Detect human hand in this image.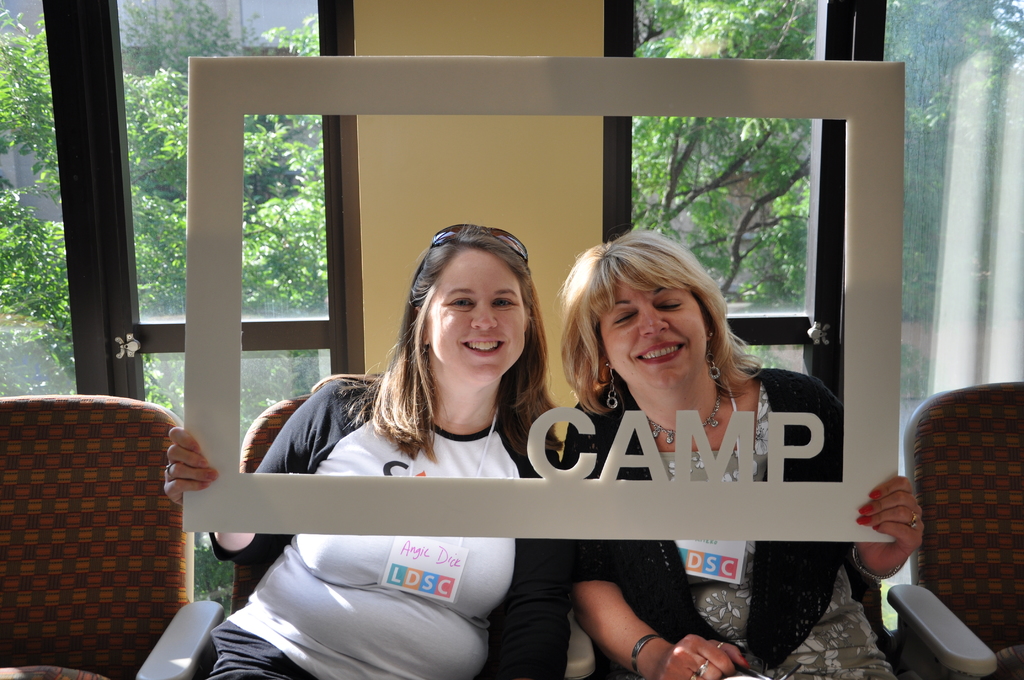
Detection: l=162, t=424, r=221, b=509.
